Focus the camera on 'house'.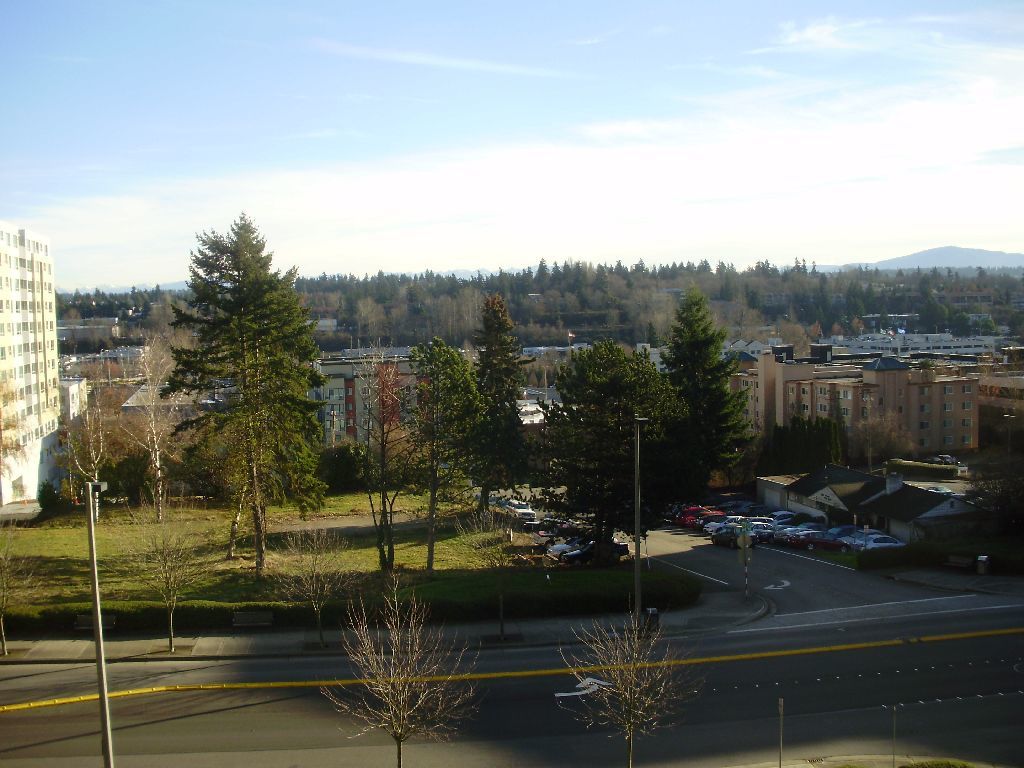
Focus region: box(0, 237, 51, 485).
